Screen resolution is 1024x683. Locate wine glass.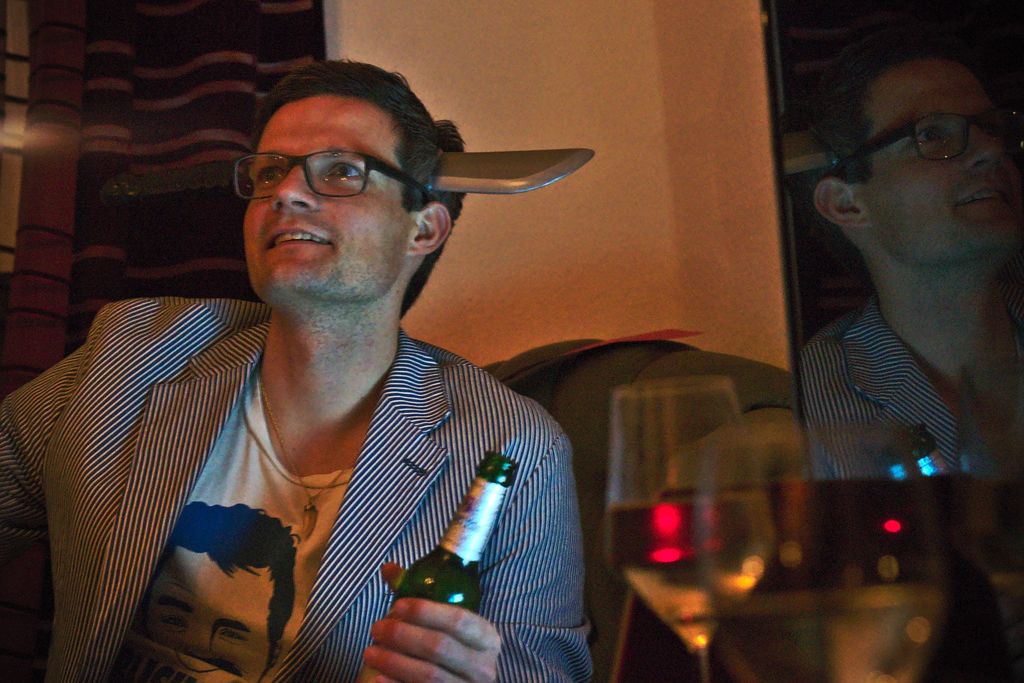
[x1=653, y1=420, x2=943, y2=682].
